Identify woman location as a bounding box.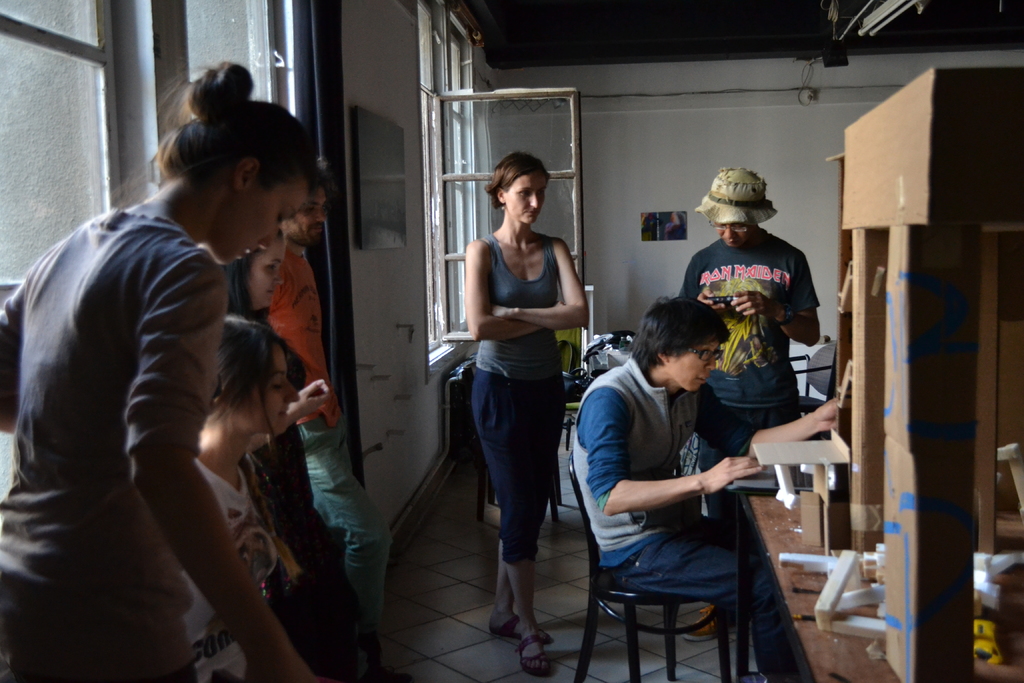
rect(456, 136, 594, 648).
